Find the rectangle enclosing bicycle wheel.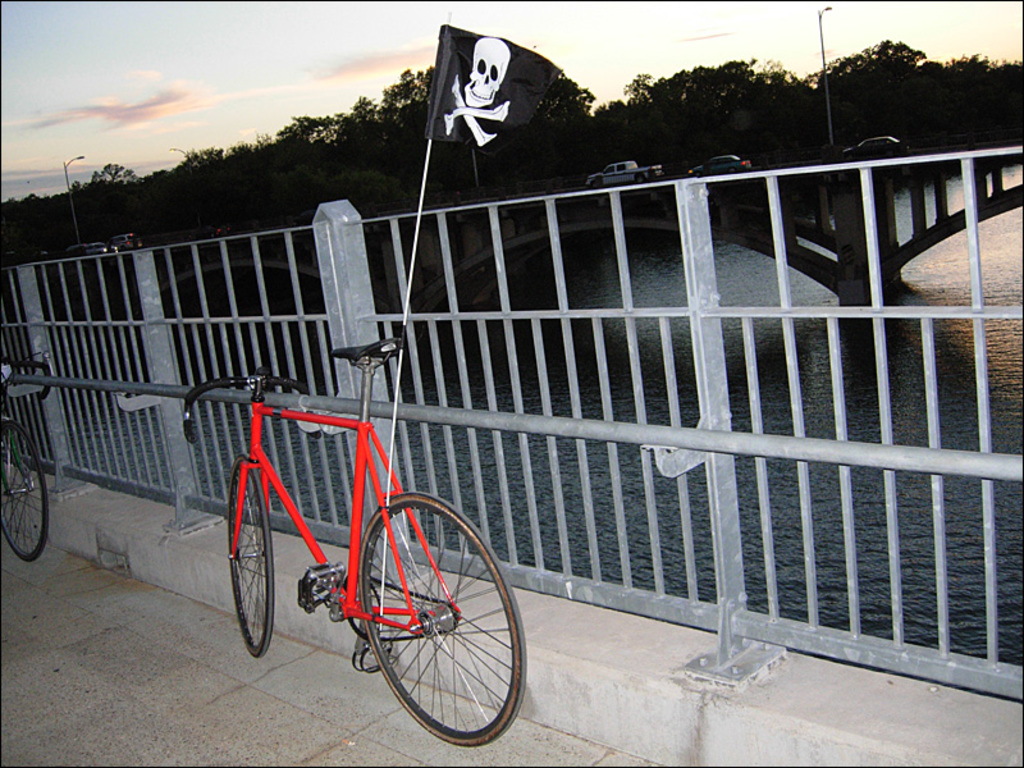
region(329, 498, 515, 746).
